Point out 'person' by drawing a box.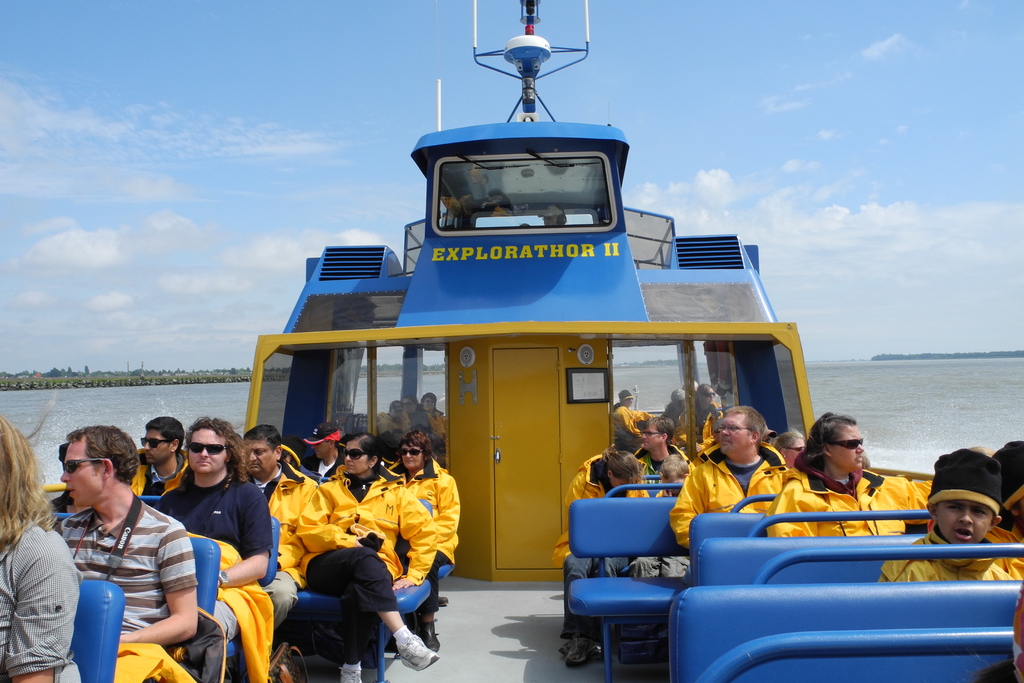
bbox=[612, 388, 651, 447].
